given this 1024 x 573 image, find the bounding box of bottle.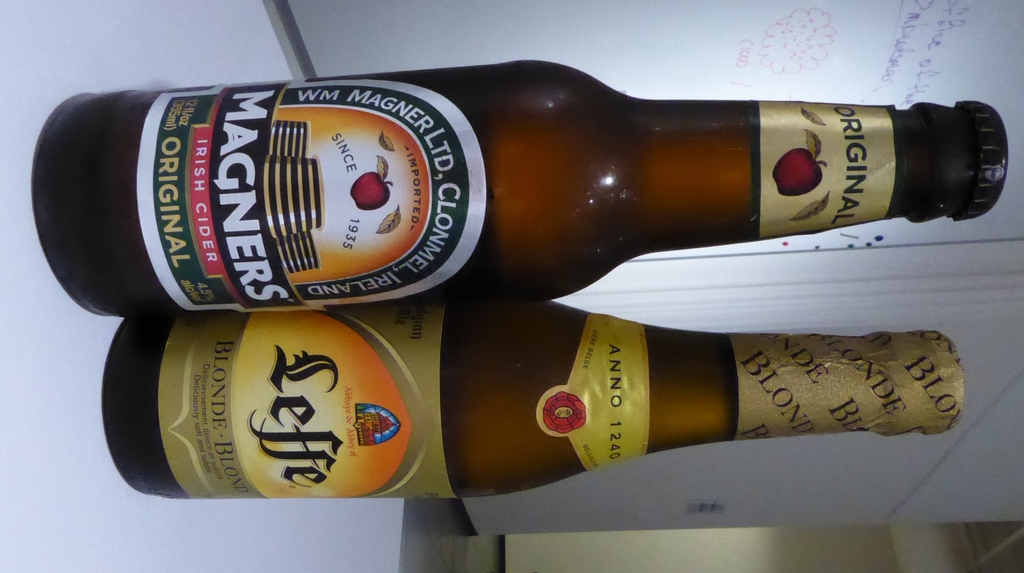
box(99, 300, 963, 499).
